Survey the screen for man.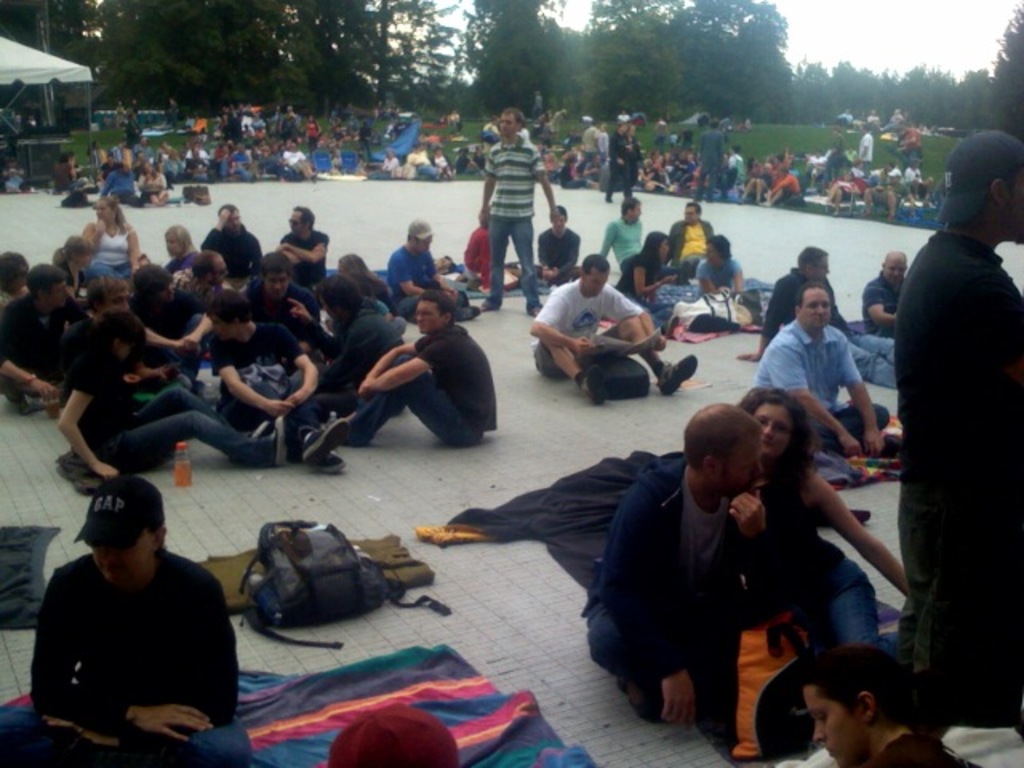
Survey found: box=[58, 277, 190, 406].
